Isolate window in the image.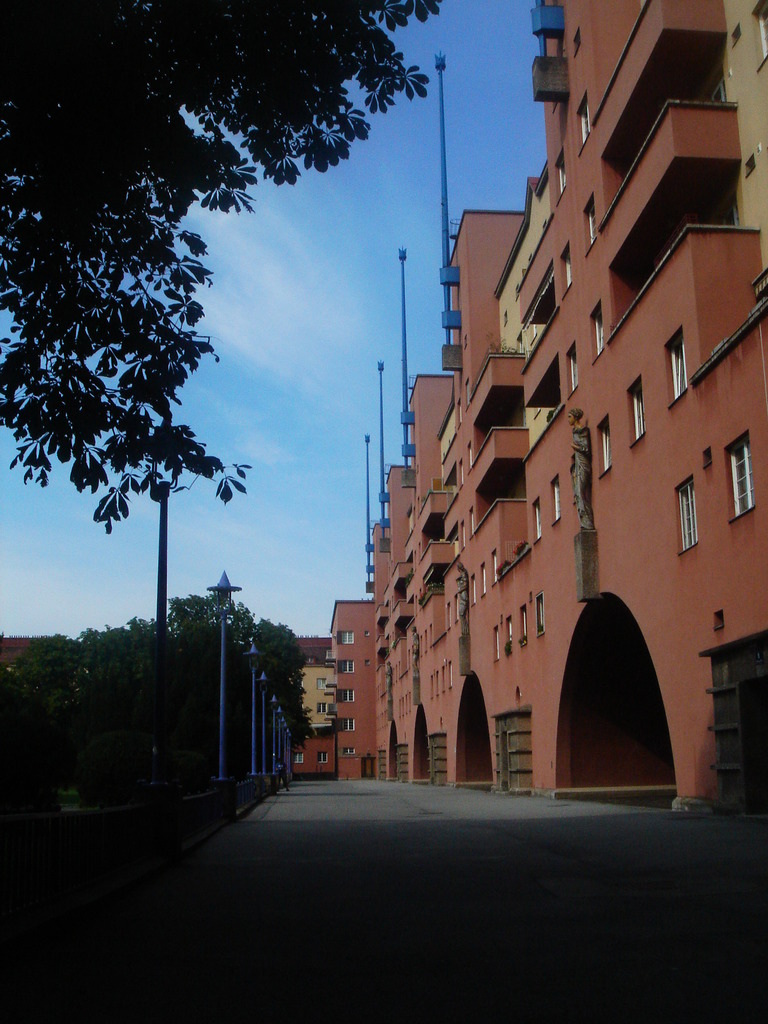
Isolated region: {"x1": 334, "y1": 749, "x2": 353, "y2": 758}.
